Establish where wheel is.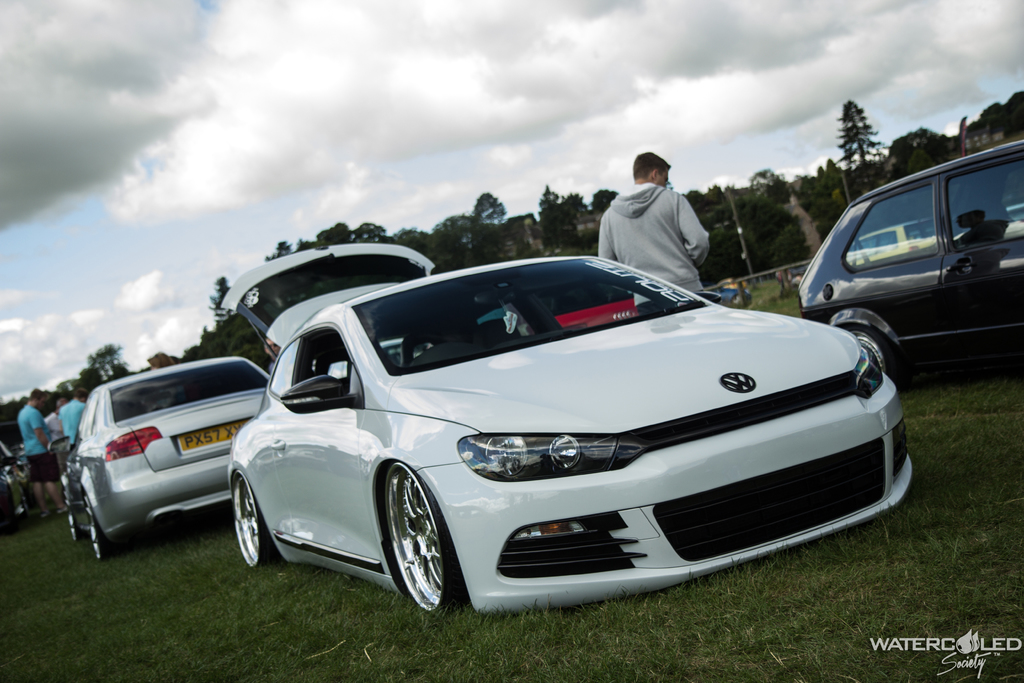
Established at [x1=228, y1=470, x2=278, y2=572].
